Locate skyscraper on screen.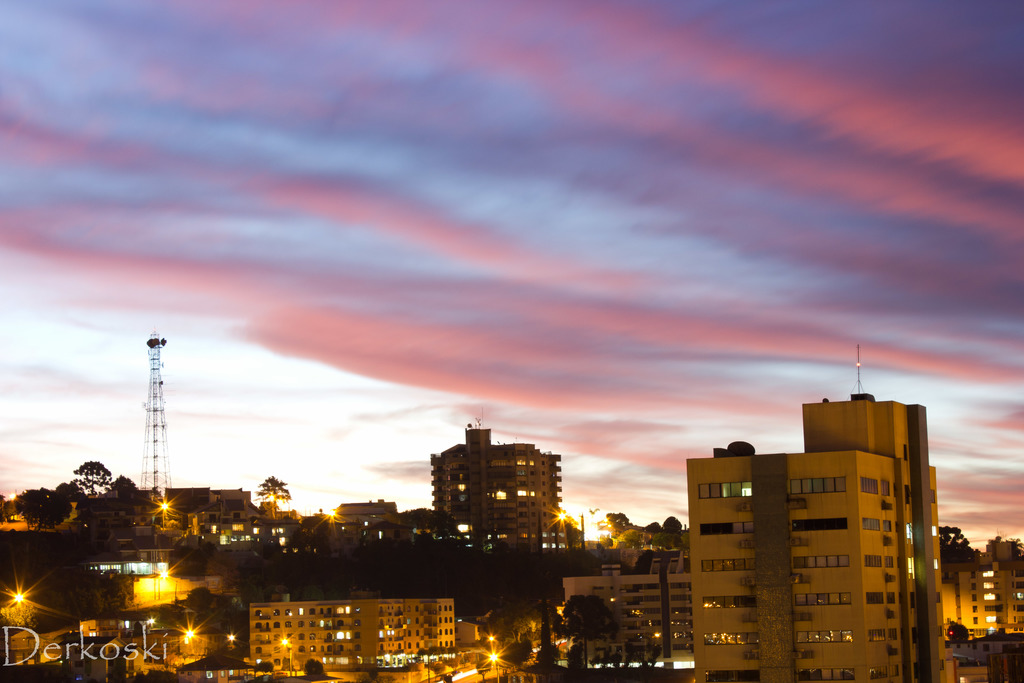
On screen at {"x1": 420, "y1": 434, "x2": 574, "y2": 573}.
